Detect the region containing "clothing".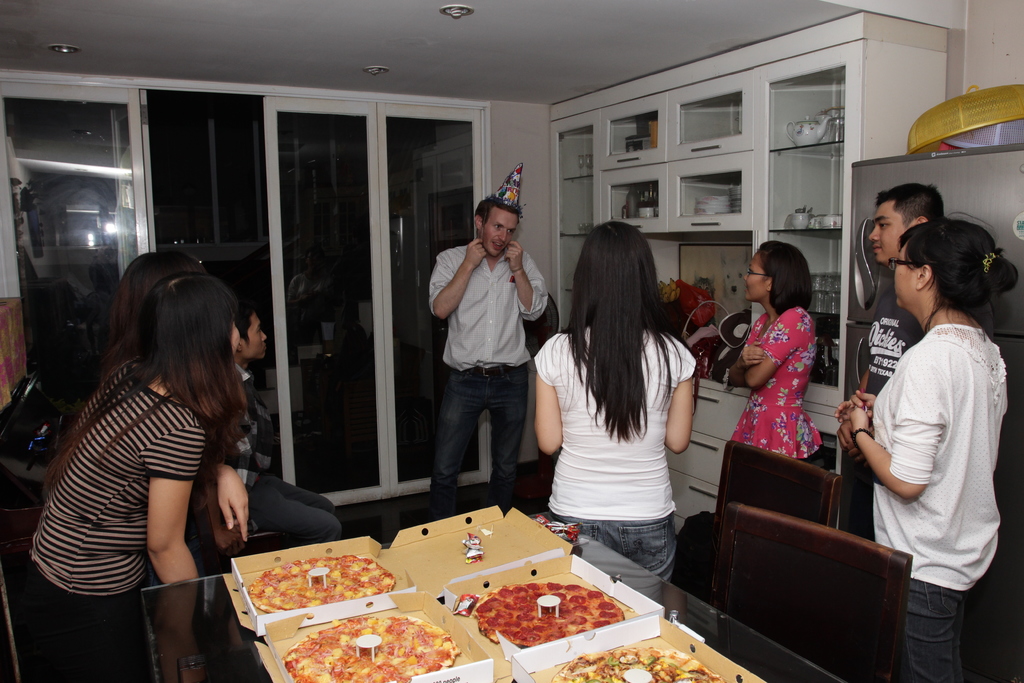
{"left": 862, "top": 322, "right": 1011, "bottom": 682}.
